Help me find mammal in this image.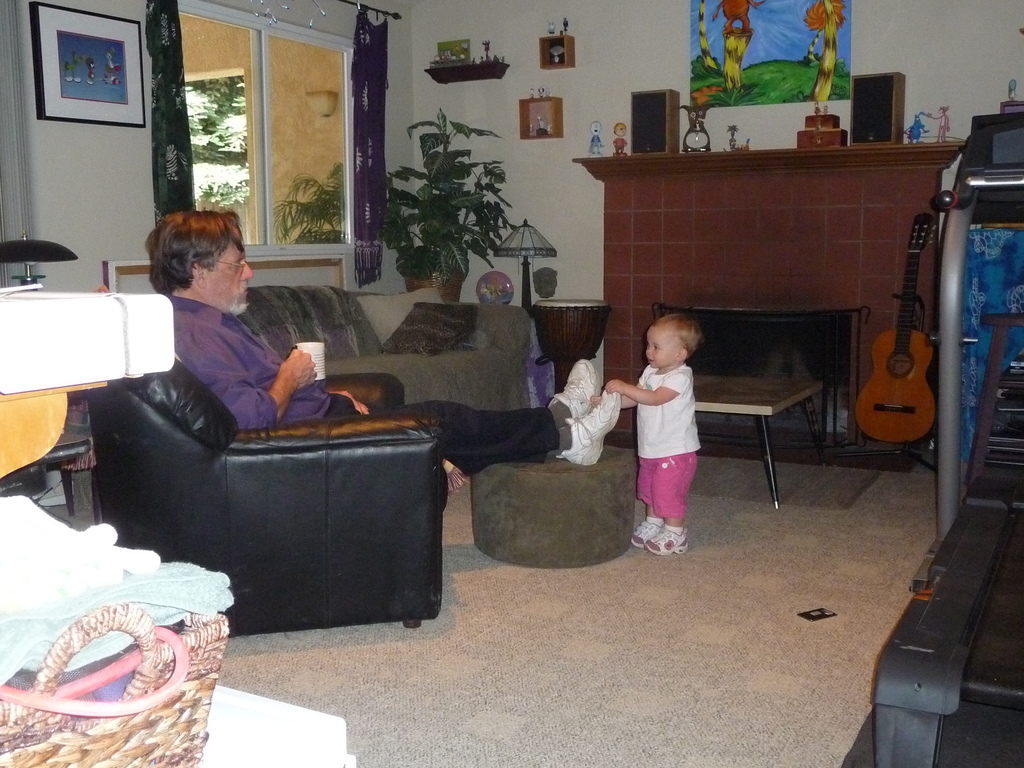
Found it: <box>717,0,768,38</box>.
